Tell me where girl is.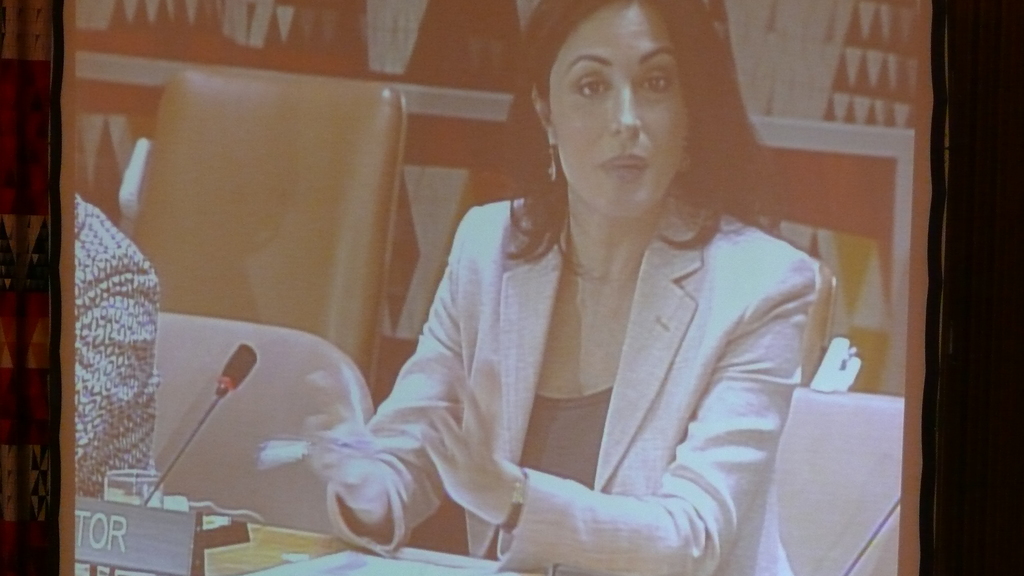
girl is at Rect(304, 0, 820, 575).
